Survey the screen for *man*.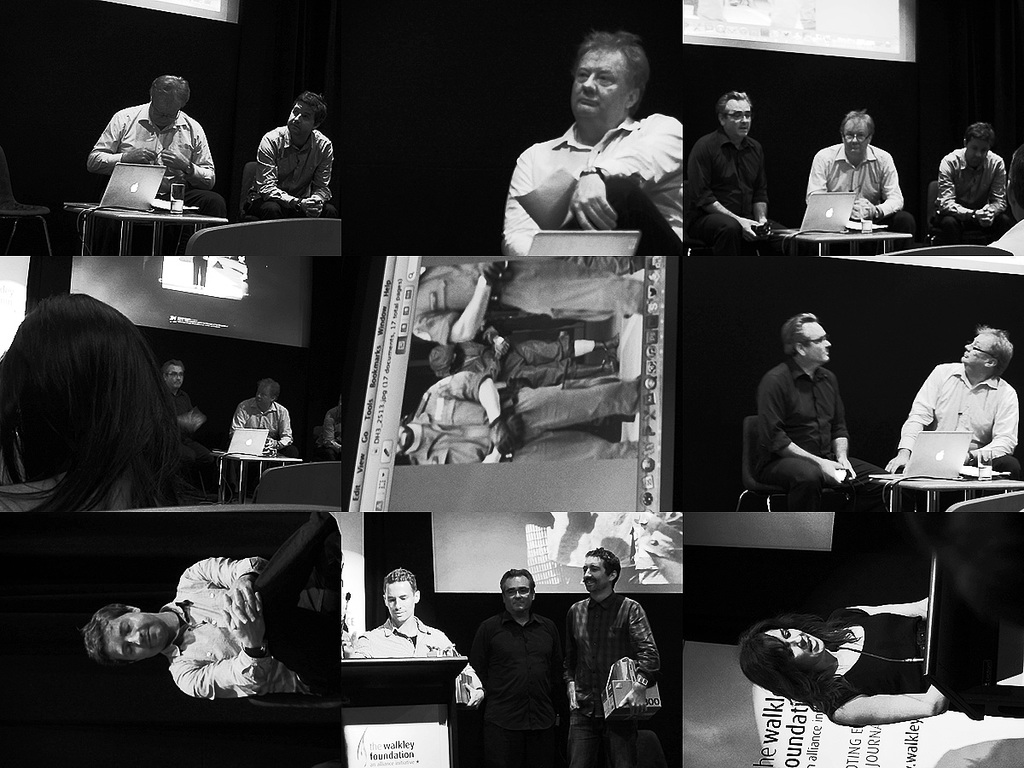
Survey found: 79:72:230:212.
